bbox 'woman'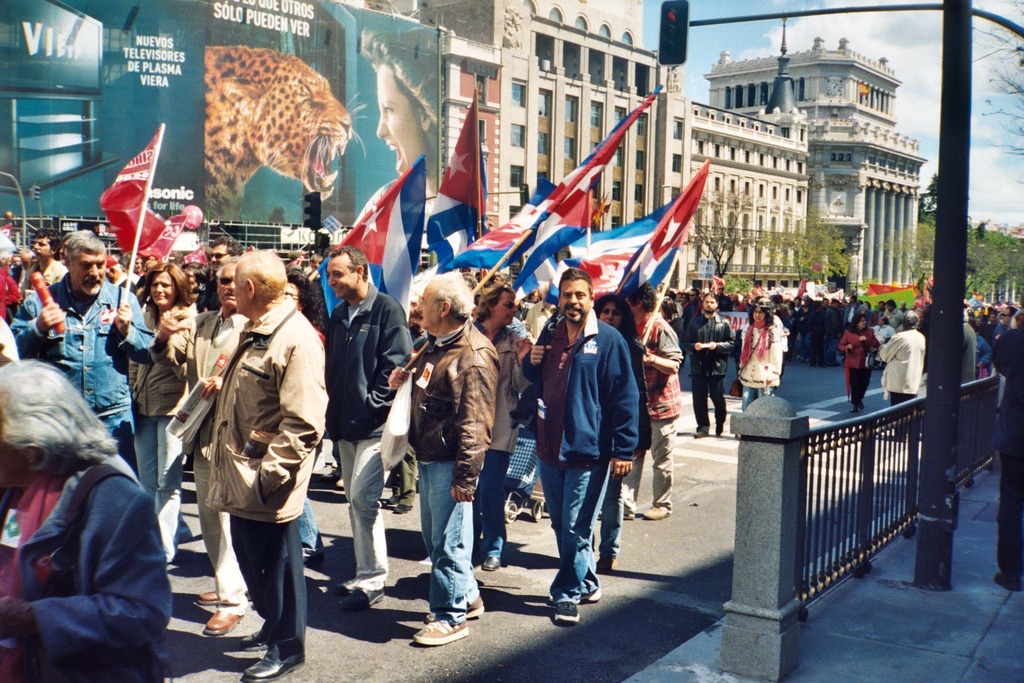
973/309/1001/387
